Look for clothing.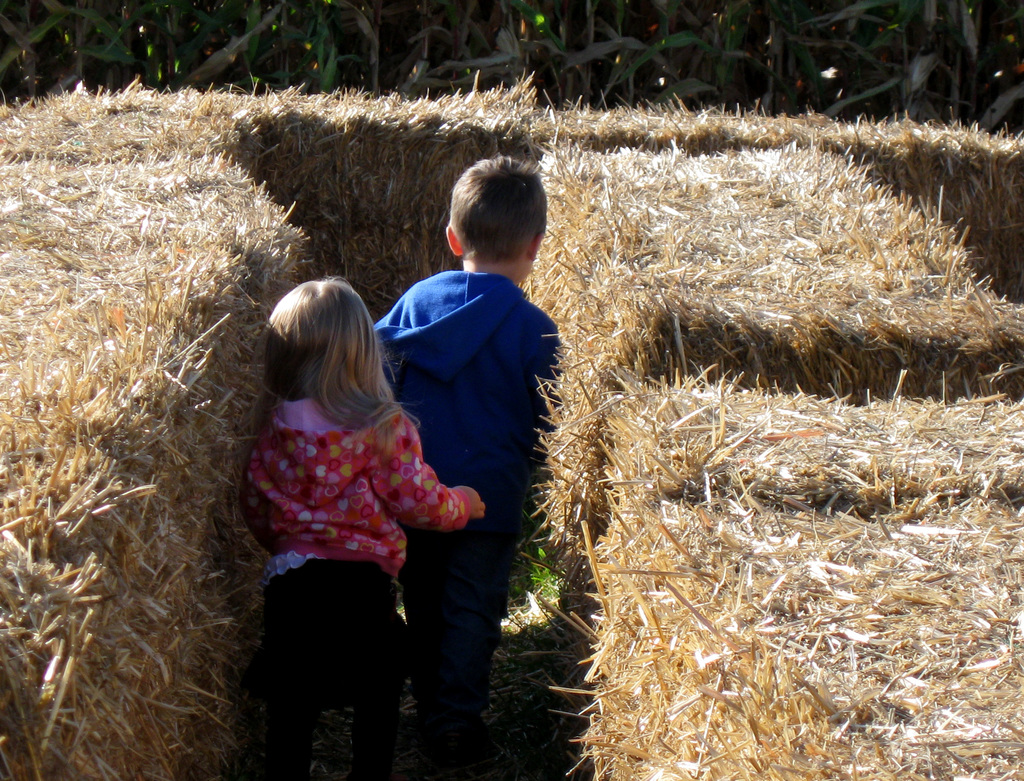
Found: 239,390,474,780.
